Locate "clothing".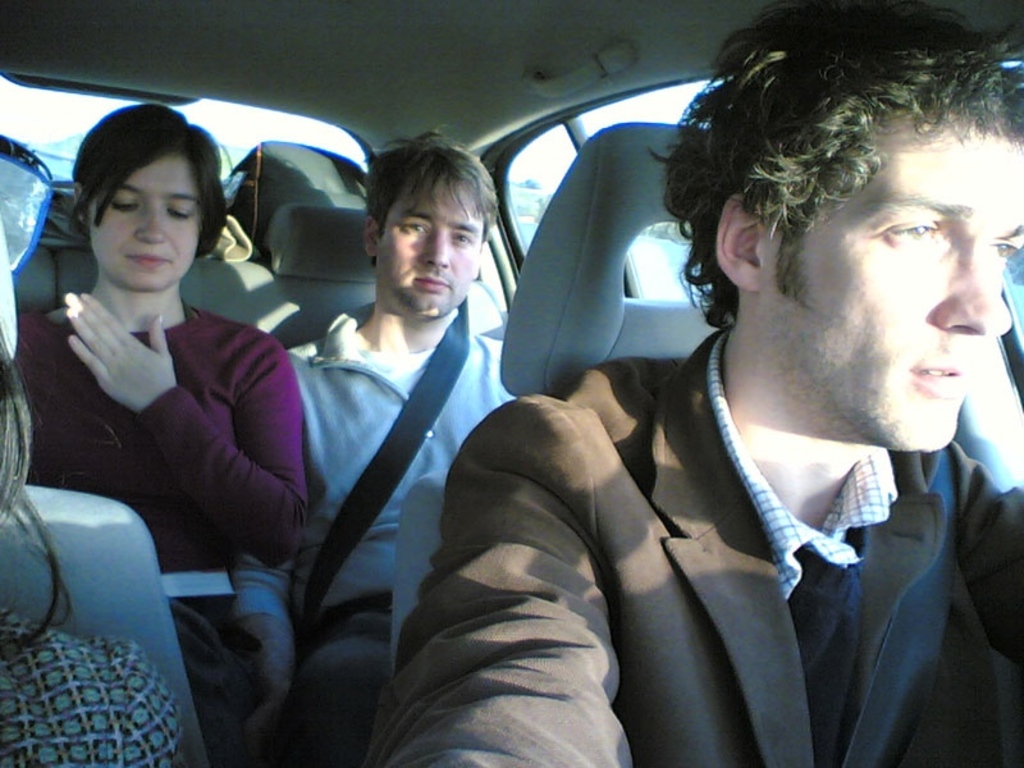
Bounding box: box(360, 329, 1023, 767).
